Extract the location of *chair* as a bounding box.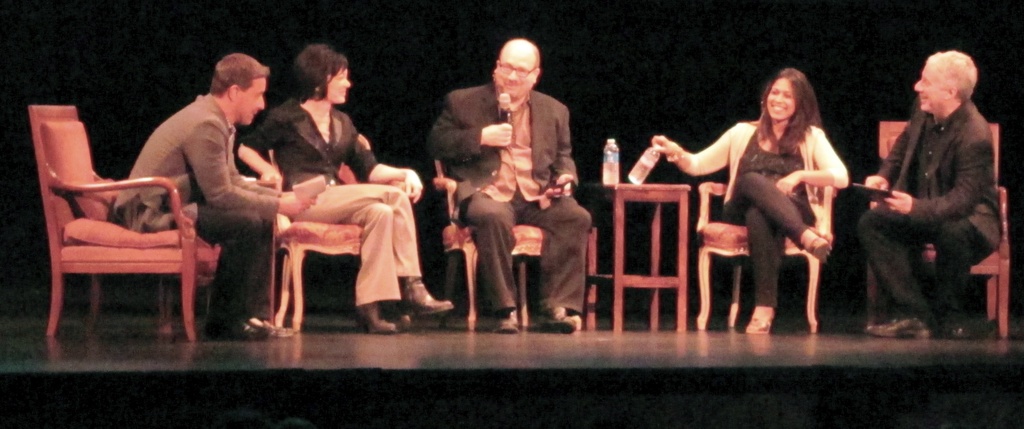
430:155:555:334.
